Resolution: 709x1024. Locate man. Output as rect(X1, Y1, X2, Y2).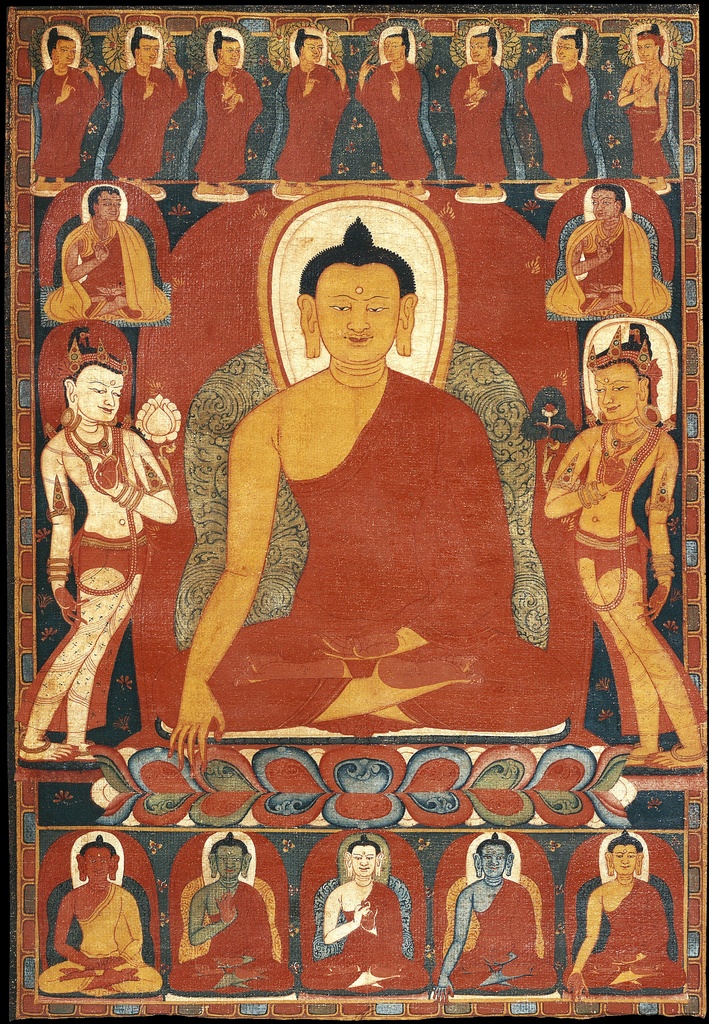
rect(111, 30, 181, 182).
